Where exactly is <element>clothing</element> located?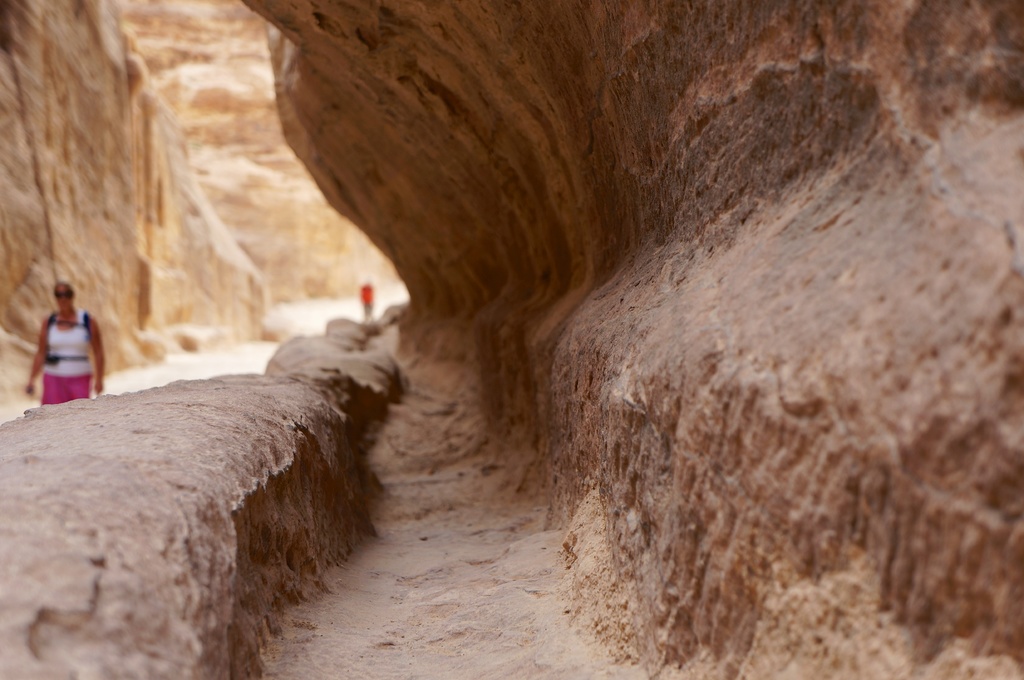
Its bounding box is x1=358 y1=280 x2=372 y2=322.
